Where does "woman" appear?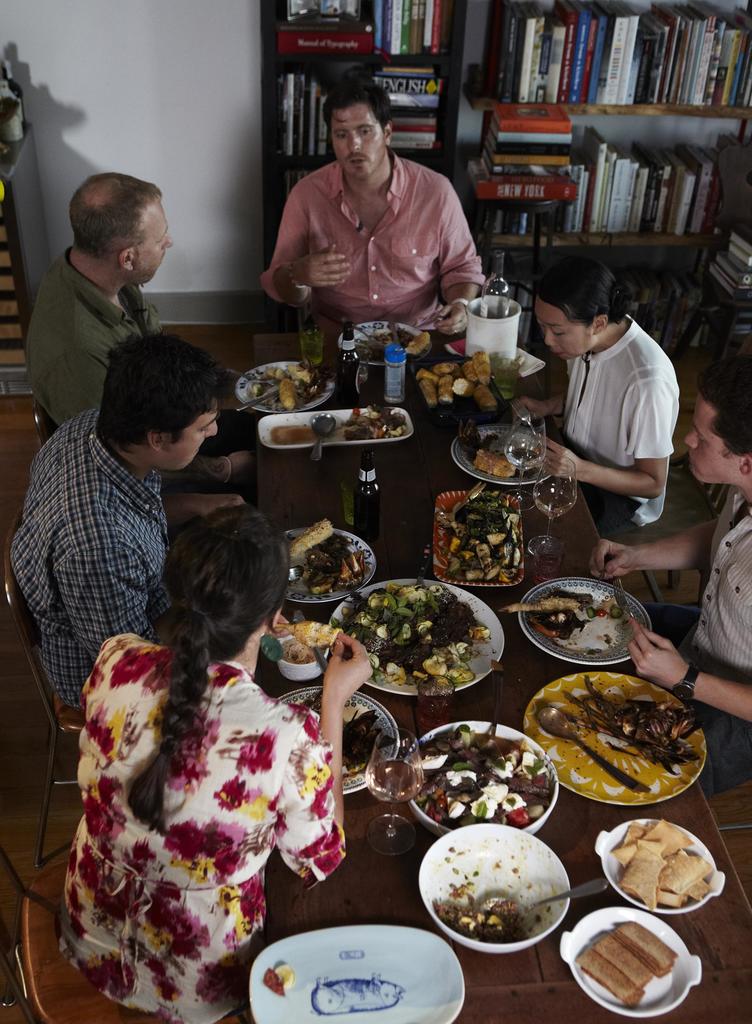
Appears at BBox(57, 463, 376, 1005).
